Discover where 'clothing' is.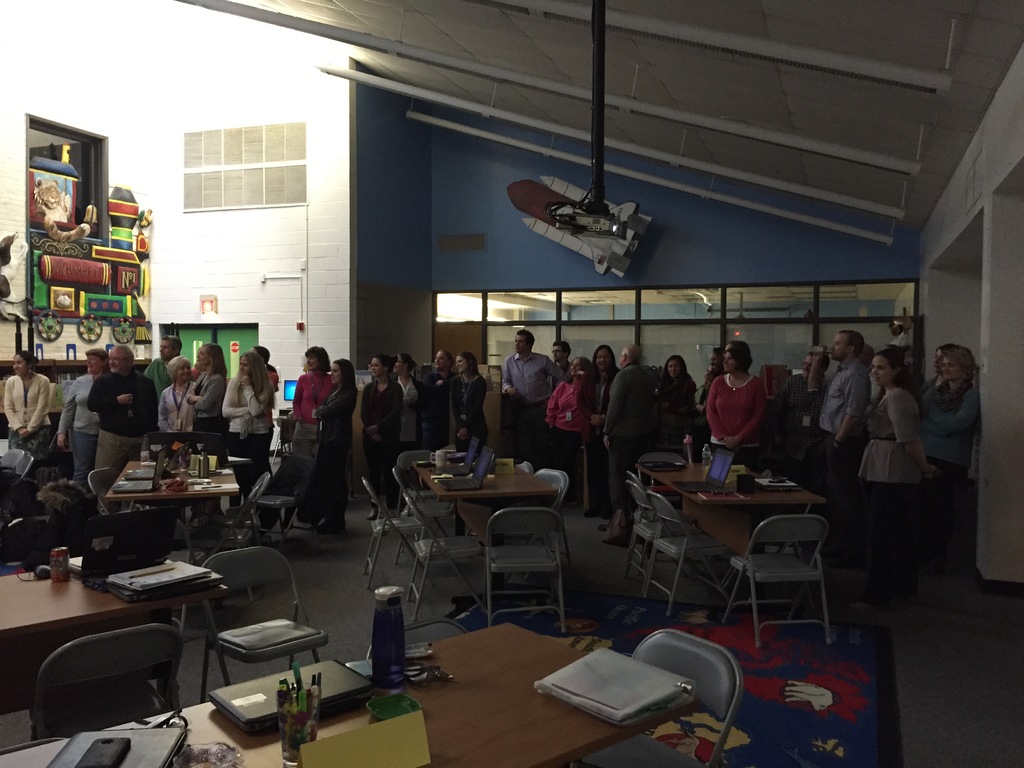
Discovered at [left=434, top=369, right=456, bottom=441].
